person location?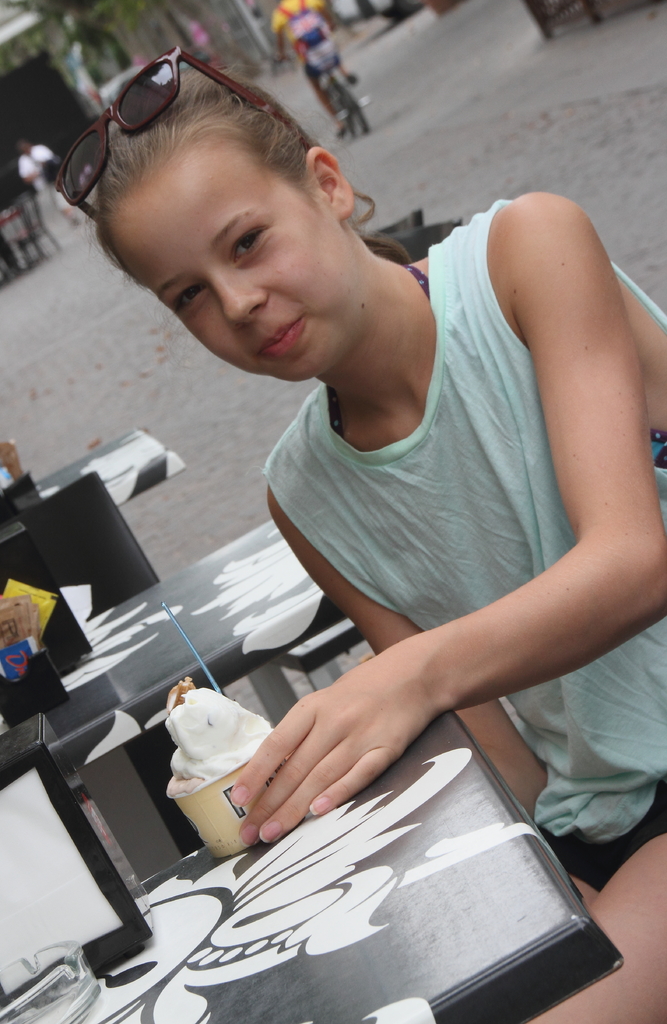
83, 64, 666, 1023
